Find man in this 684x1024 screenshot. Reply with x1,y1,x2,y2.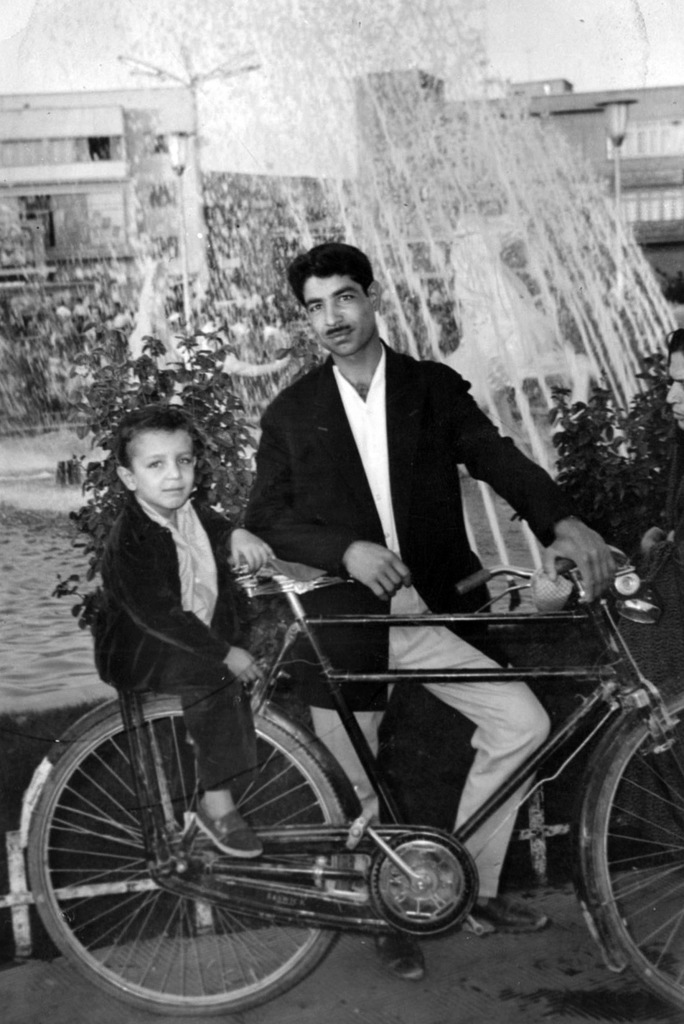
148,278,592,907.
